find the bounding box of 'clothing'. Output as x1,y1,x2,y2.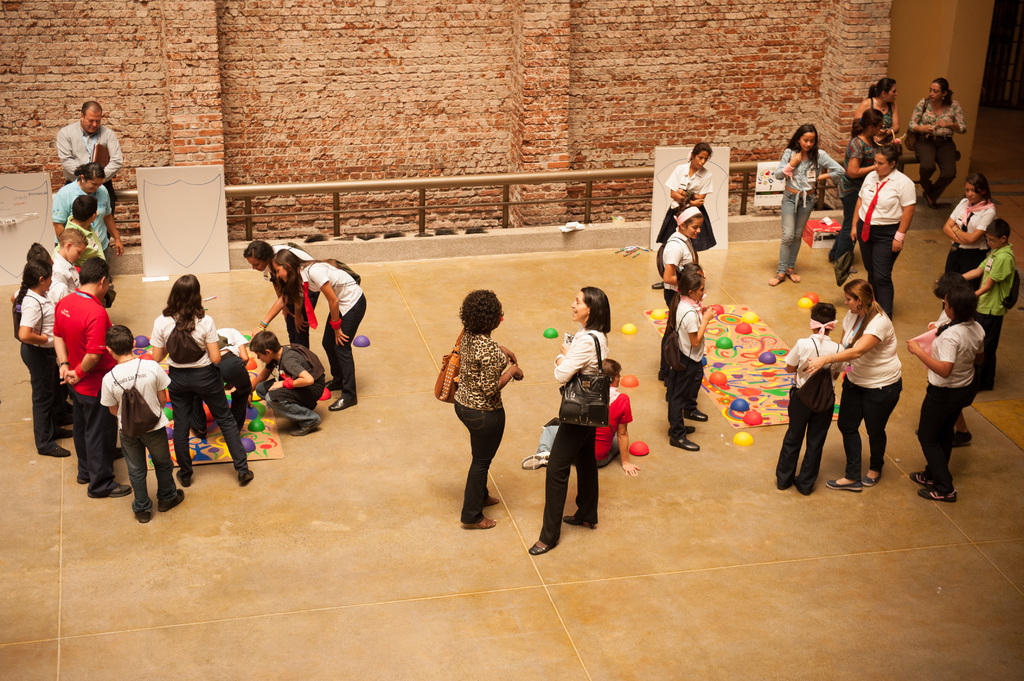
99,358,172,504.
